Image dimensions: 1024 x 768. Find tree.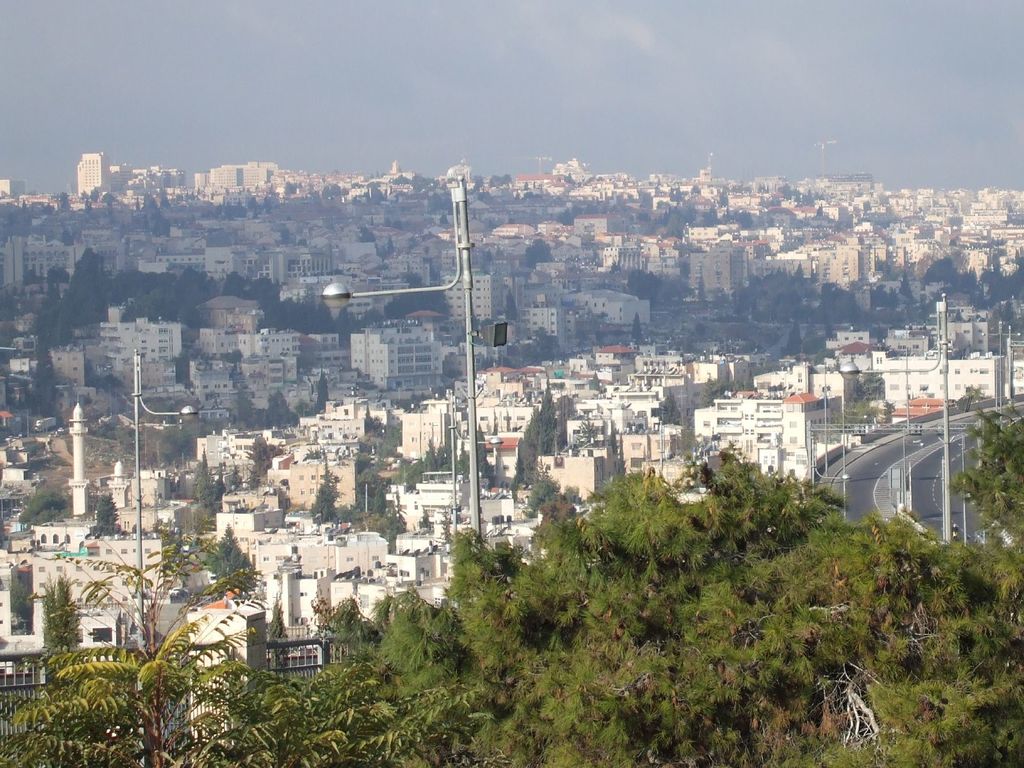
{"x1": 294, "y1": 184, "x2": 350, "y2": 193}.
